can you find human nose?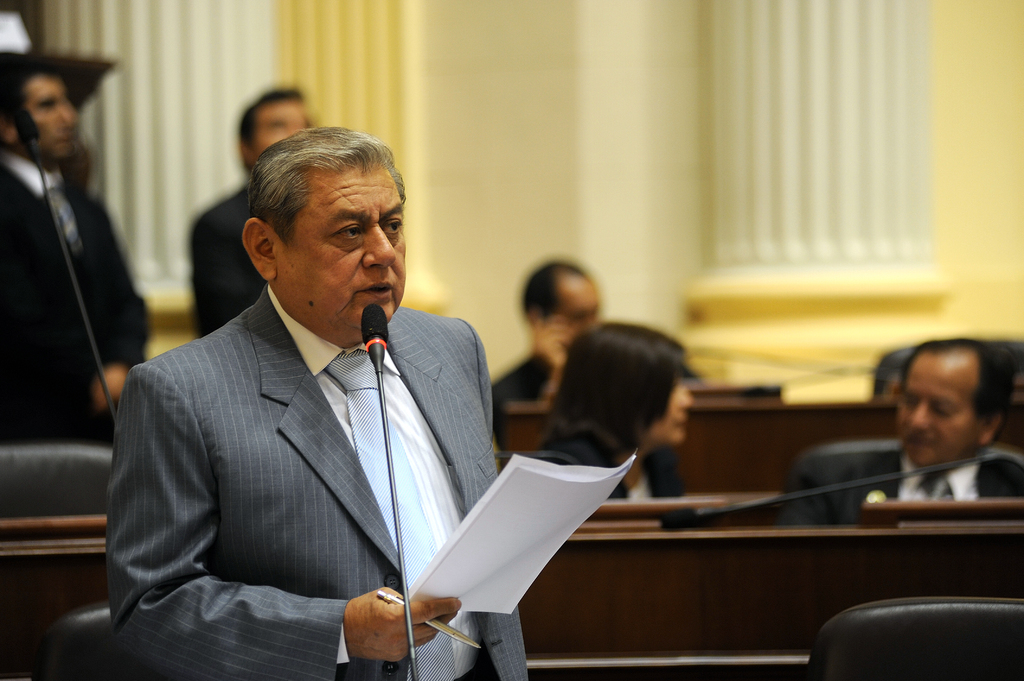
Yes, bounding box: 906/399/931/429.
